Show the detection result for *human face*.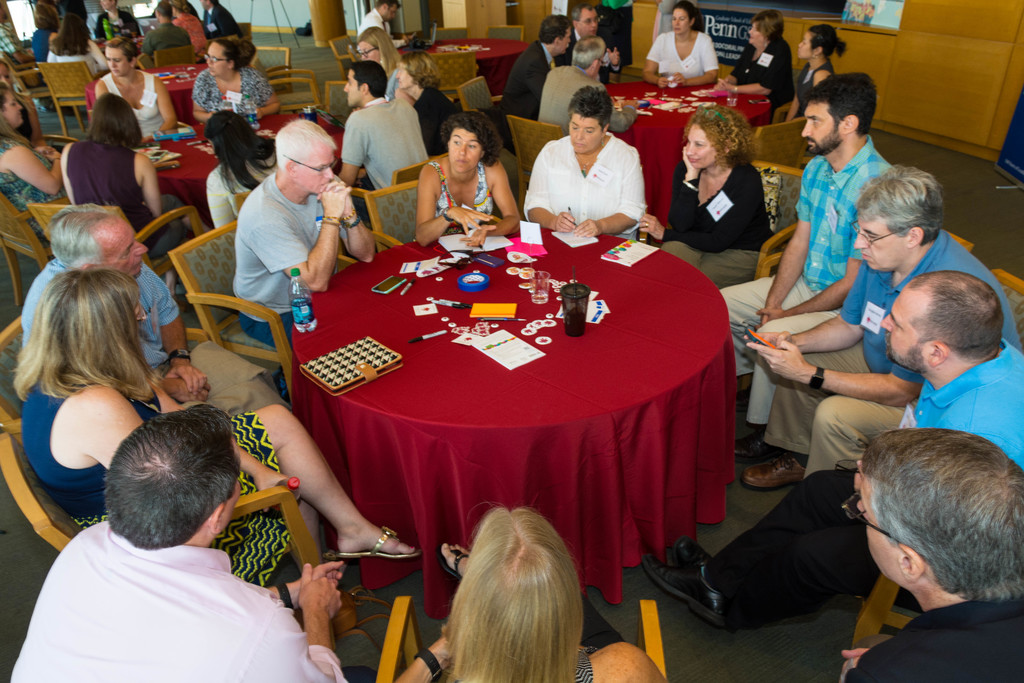
bbox(860, 474, 902, 583).
